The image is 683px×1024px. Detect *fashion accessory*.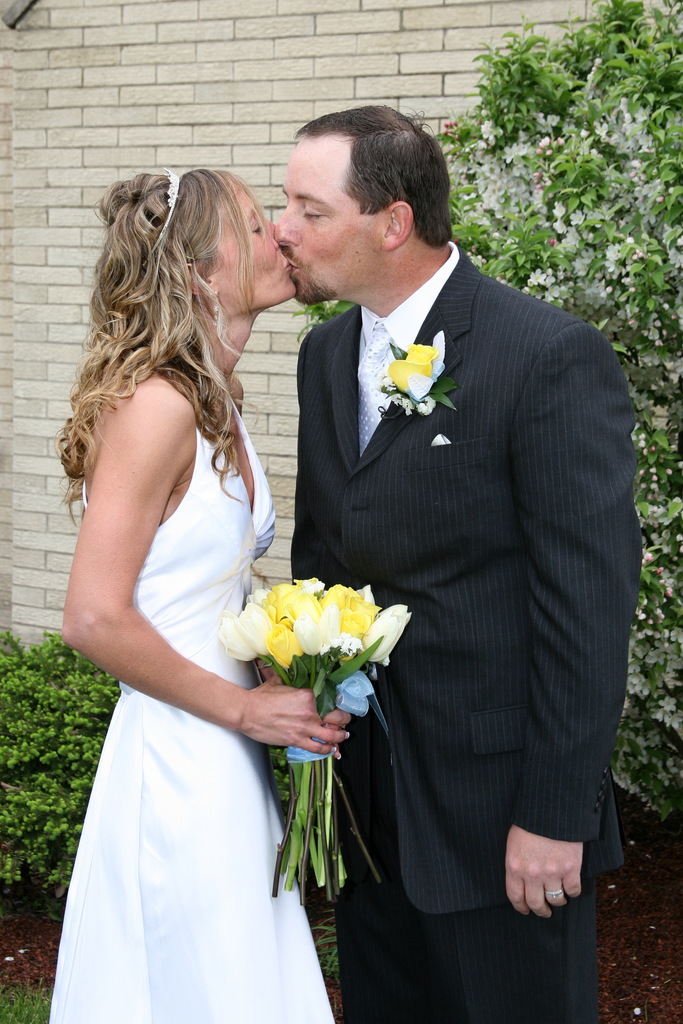
Detection: {"x1": 150, "y1": 167, "x2": 179, "y2": 260}.
